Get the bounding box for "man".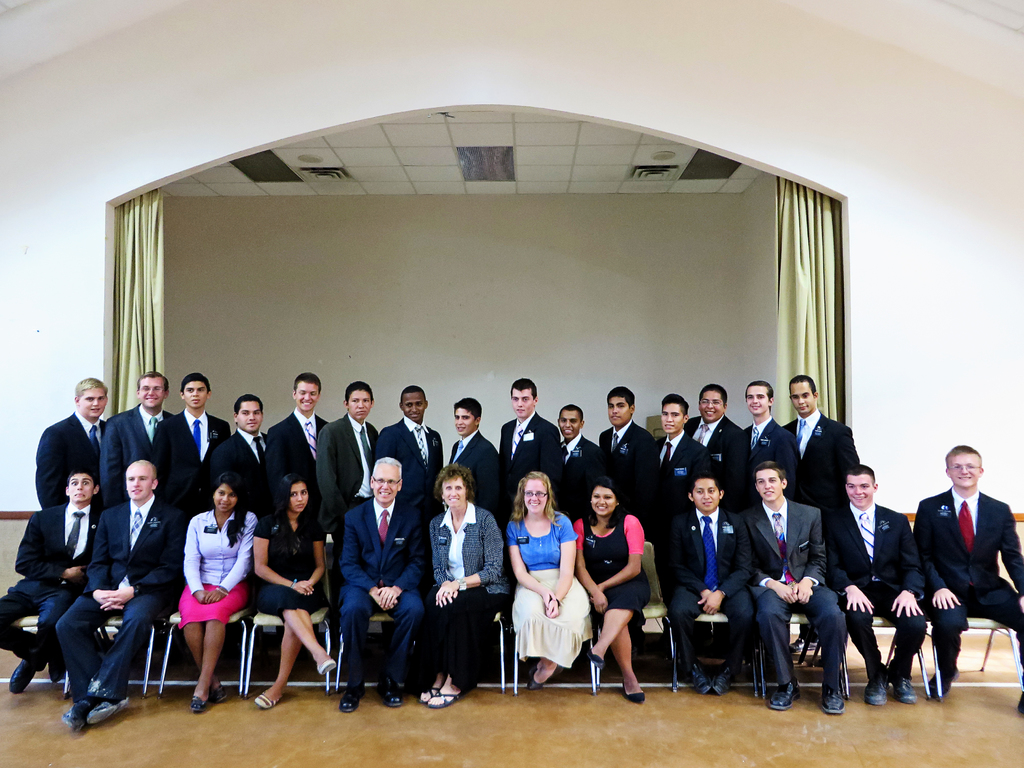
l=112, t=372, r=174, b=480.
